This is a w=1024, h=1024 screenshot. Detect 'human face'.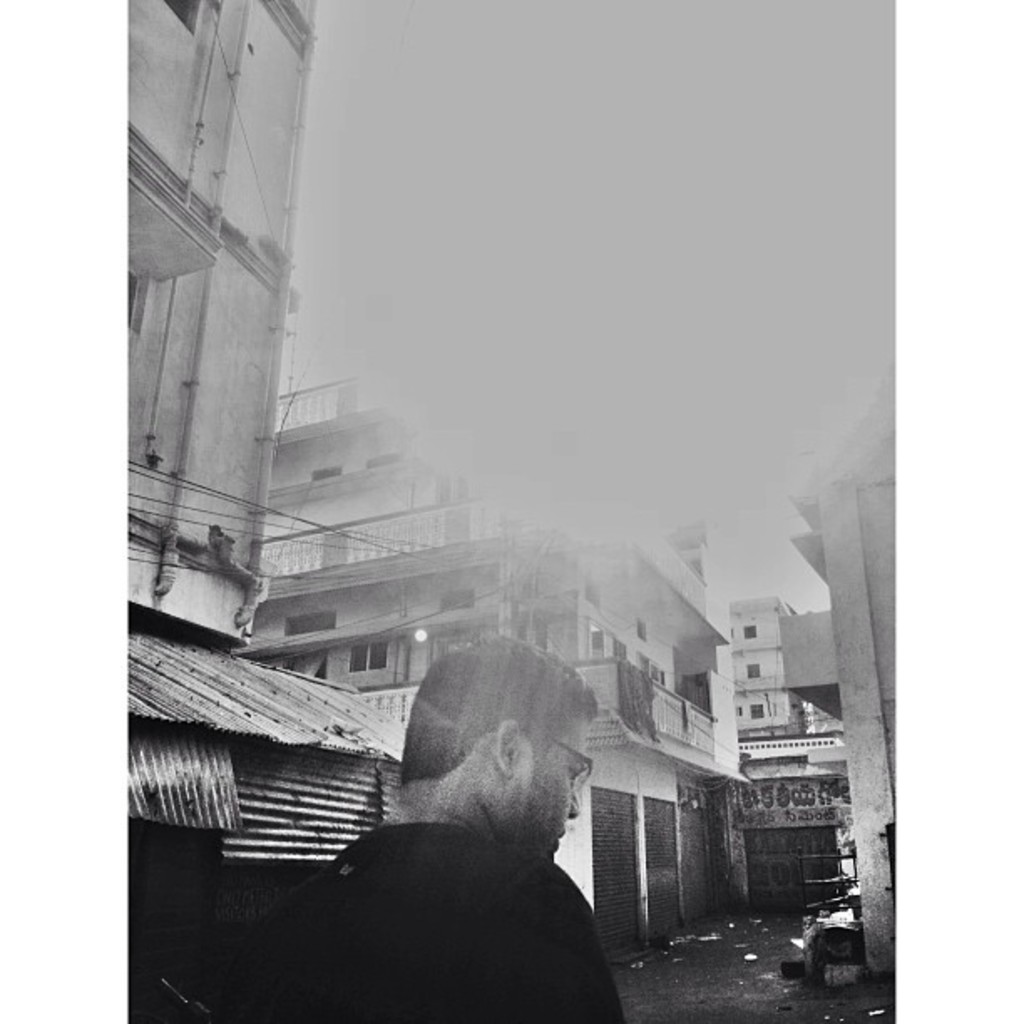
box(520, 718, 591, 858).
